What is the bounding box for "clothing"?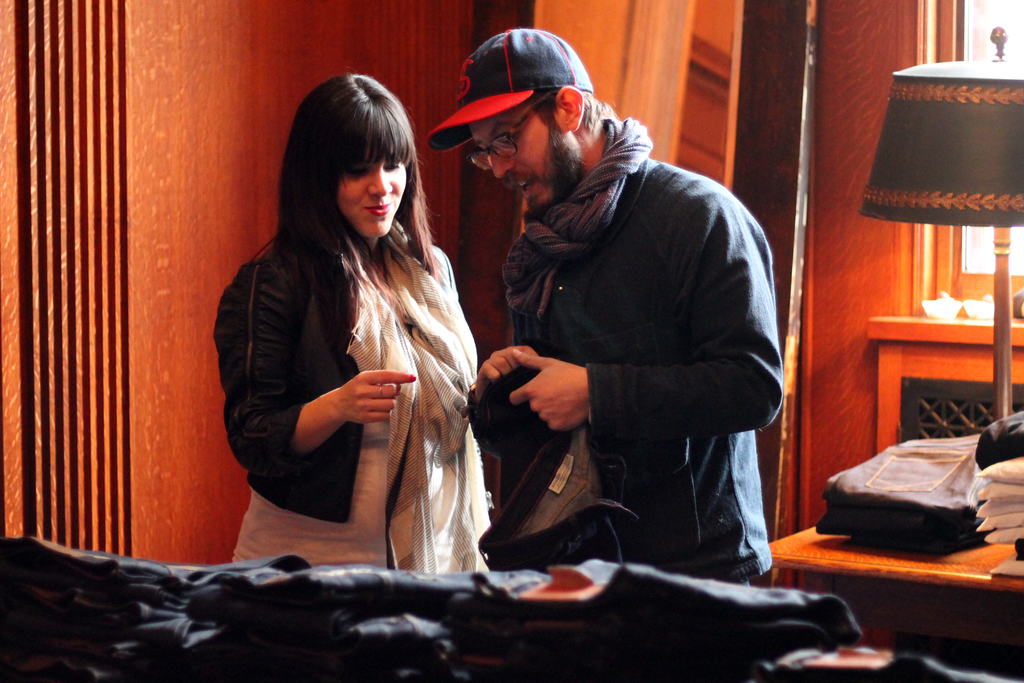
<box>461,161,786,575</box>.
